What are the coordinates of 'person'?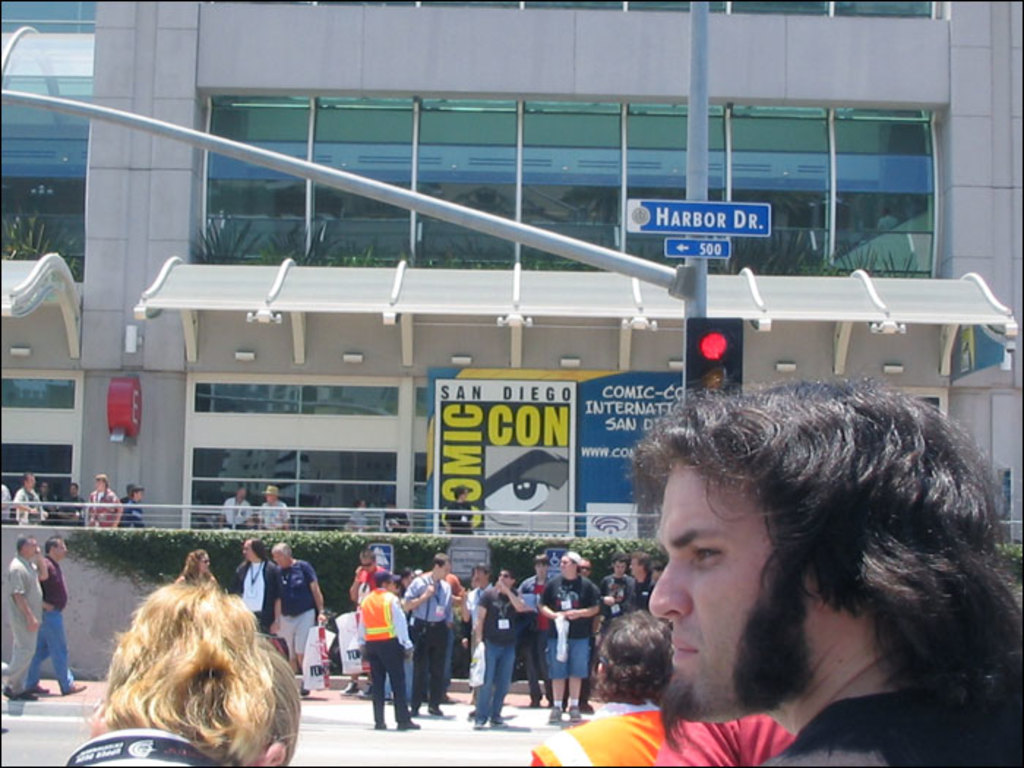
bbox=(528, 380, 1023, 767).
